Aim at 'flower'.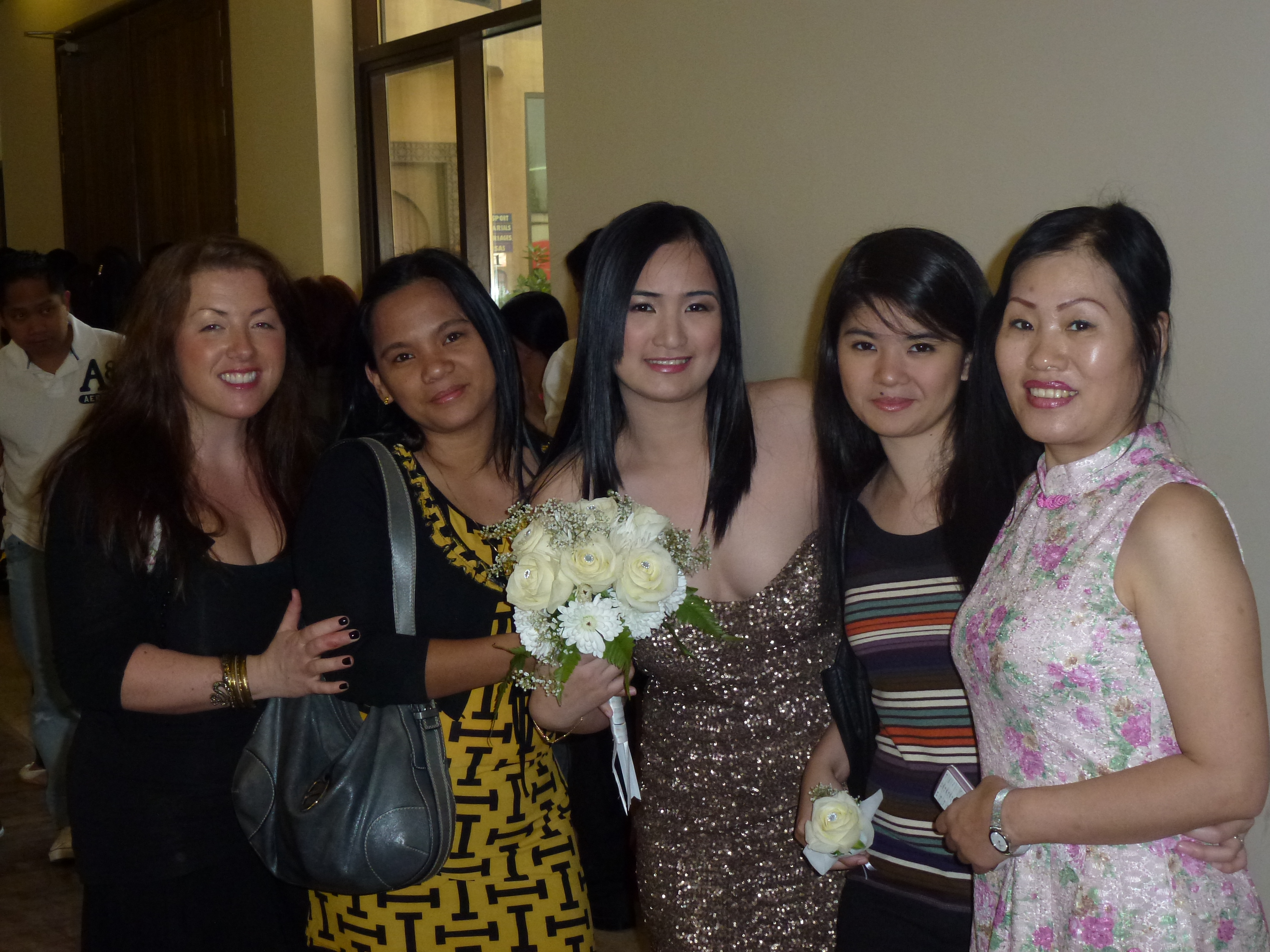
Aimed at {"x1": 341, "y1": 135, "x2": 347, "y2": 139}.
